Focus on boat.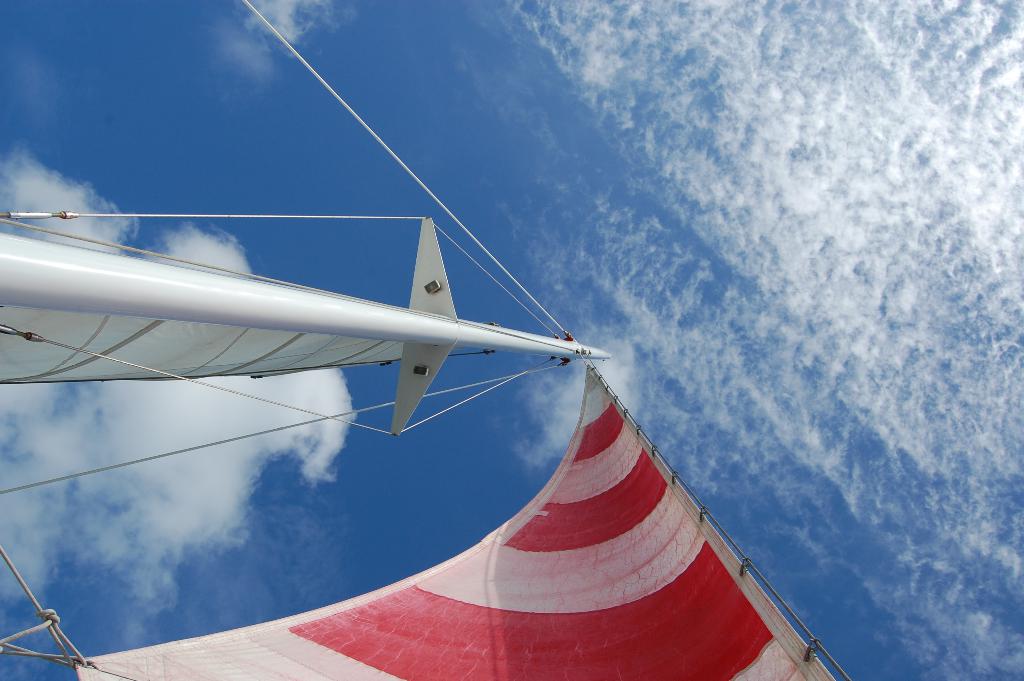
Focused at crop(28, 104, 860, 680).
